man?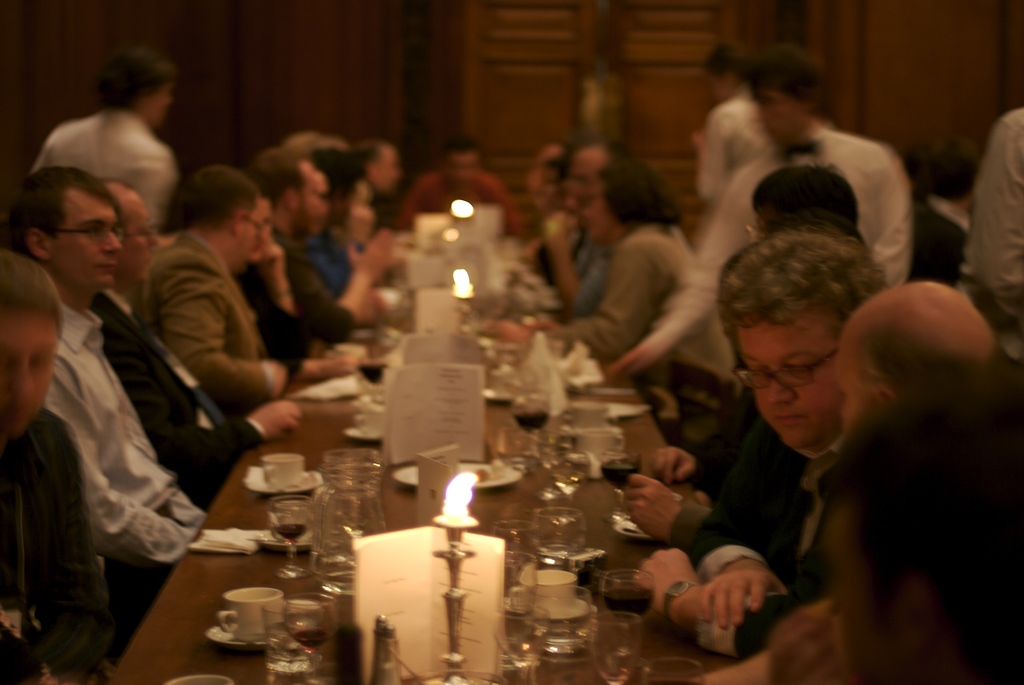
l=26, t=54, r=177, b=226
